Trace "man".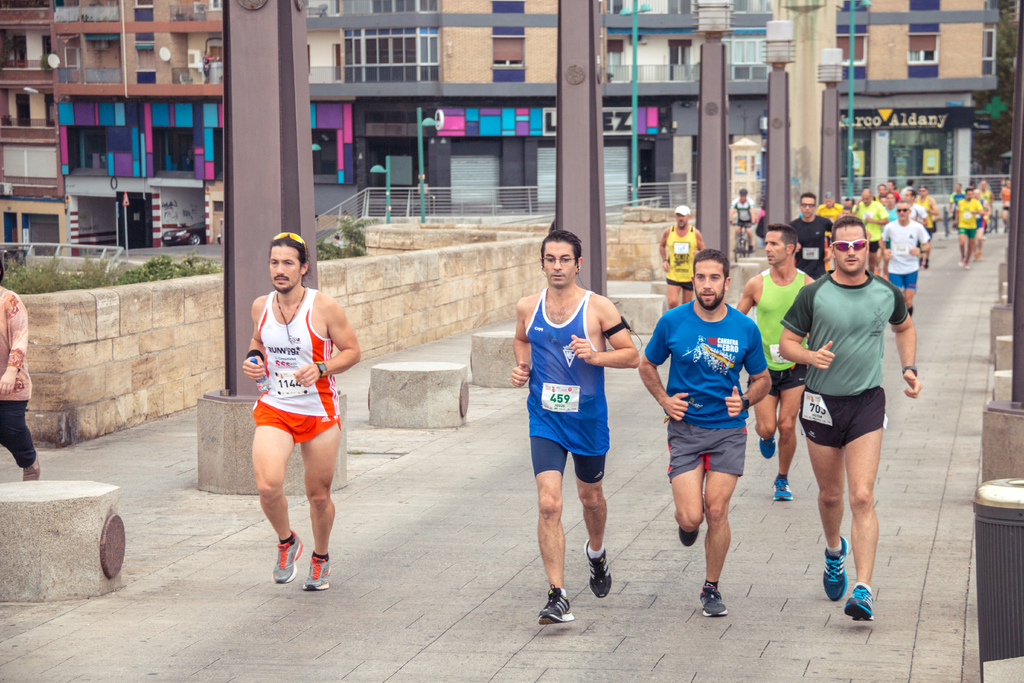
Traced to 736:223:815:498.
